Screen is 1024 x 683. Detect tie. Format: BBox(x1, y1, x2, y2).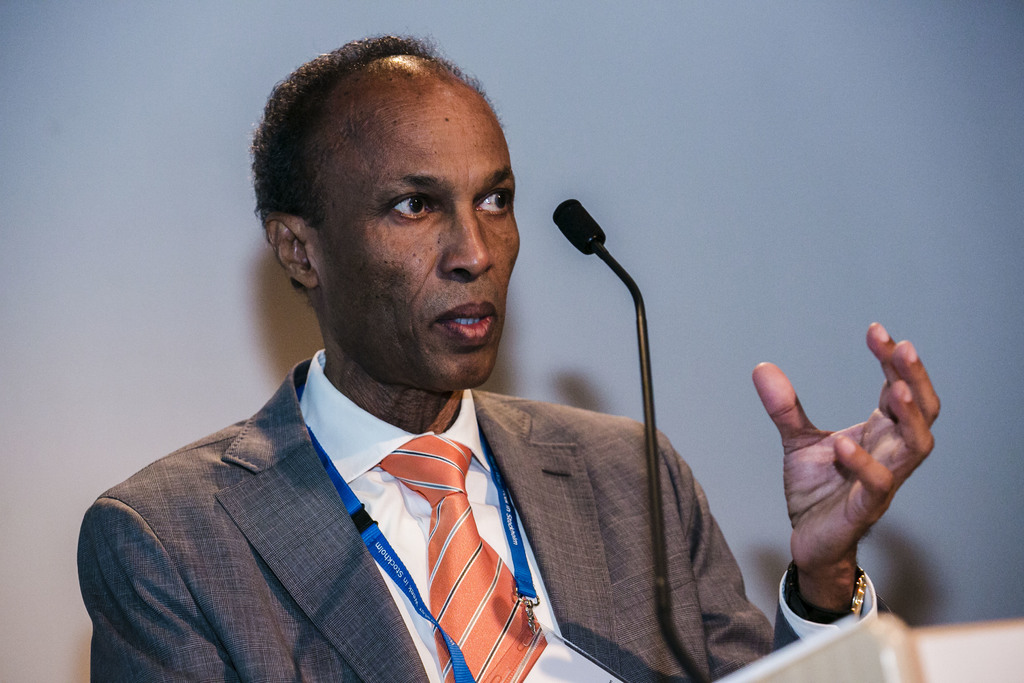
BBox(381, 432, 547, 682).
